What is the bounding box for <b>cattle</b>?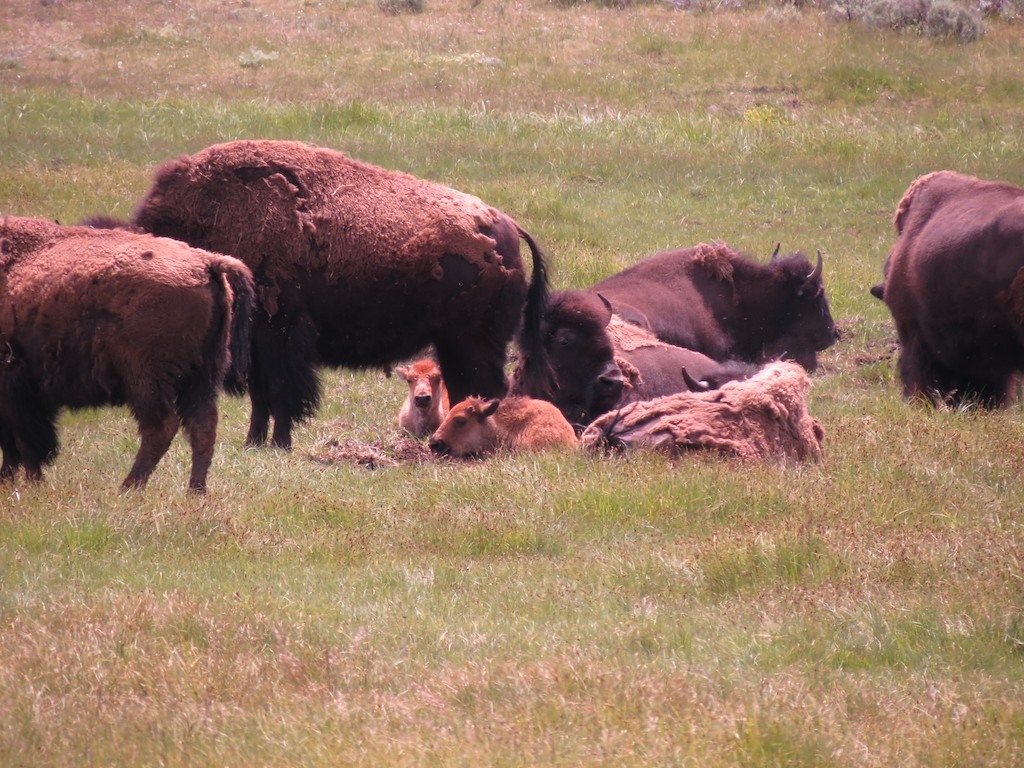
864 172 1023 409.
